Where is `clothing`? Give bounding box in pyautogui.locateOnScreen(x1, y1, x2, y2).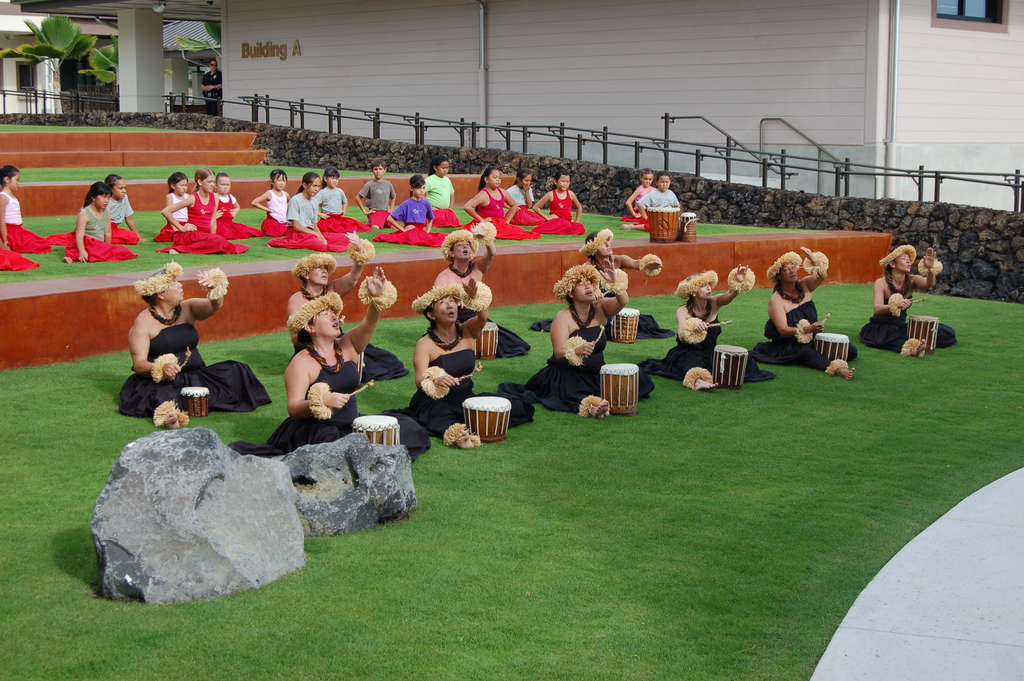
pyautogui.locateOnScreen(529, 183, 584, 232).
